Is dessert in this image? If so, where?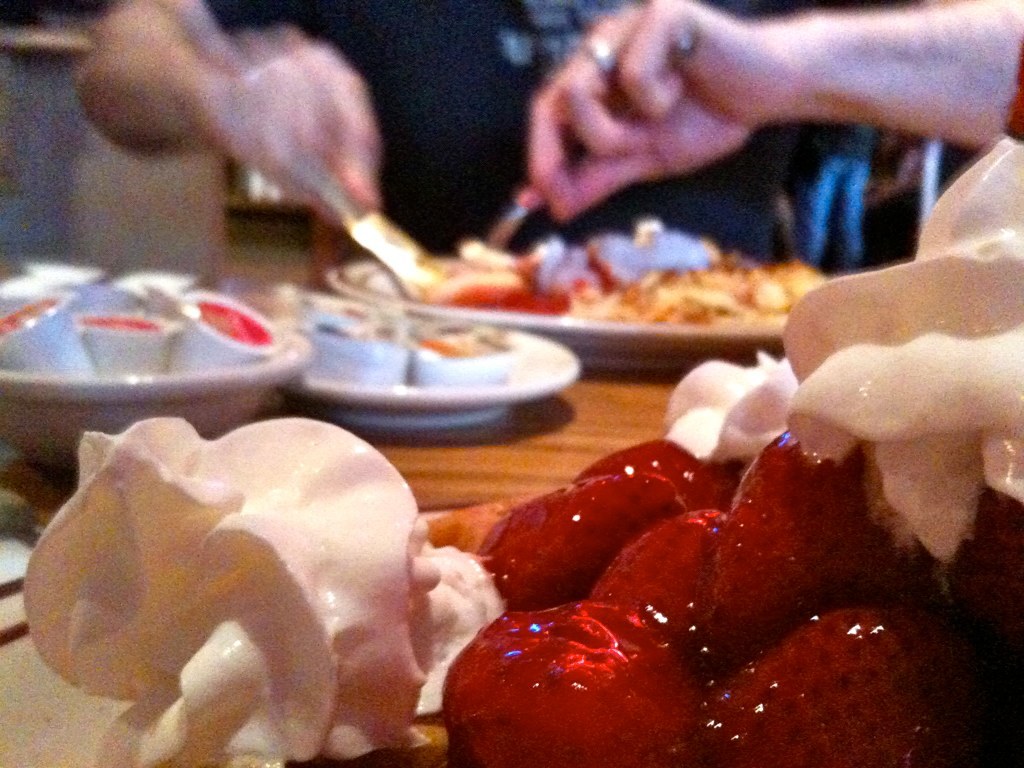
Yes, at rect(576, 438, 734, 511).
